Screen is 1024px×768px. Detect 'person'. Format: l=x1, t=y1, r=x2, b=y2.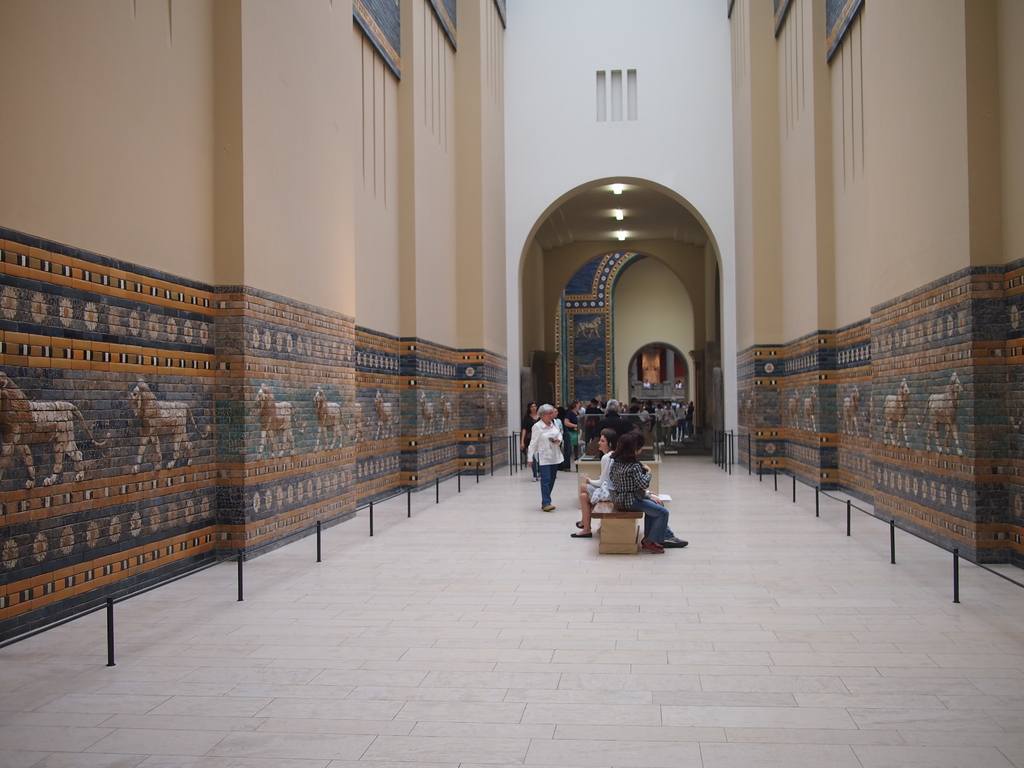
l=616, t=432, r=670, b=557.
